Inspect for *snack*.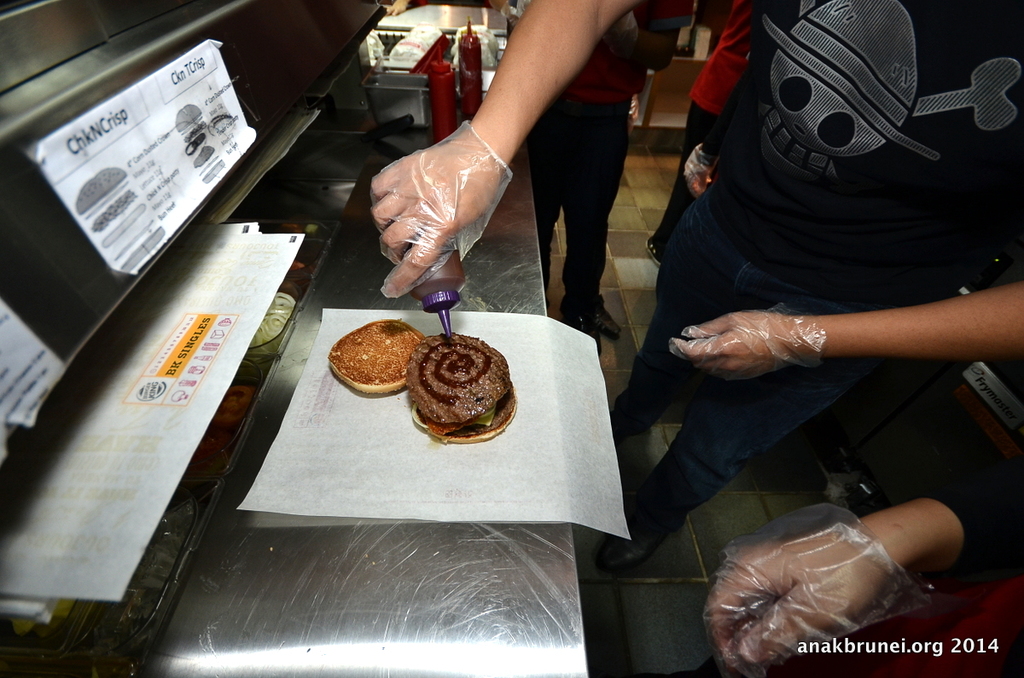
Inspection: rect(334, 317, 424, 388).
